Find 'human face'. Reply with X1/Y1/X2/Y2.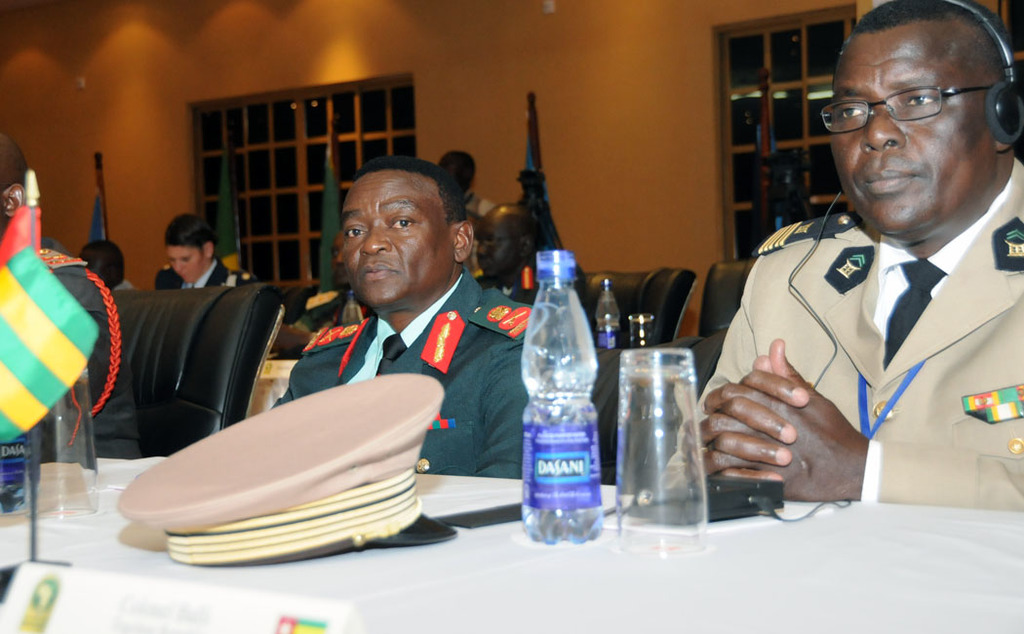
344/173/448/303.
